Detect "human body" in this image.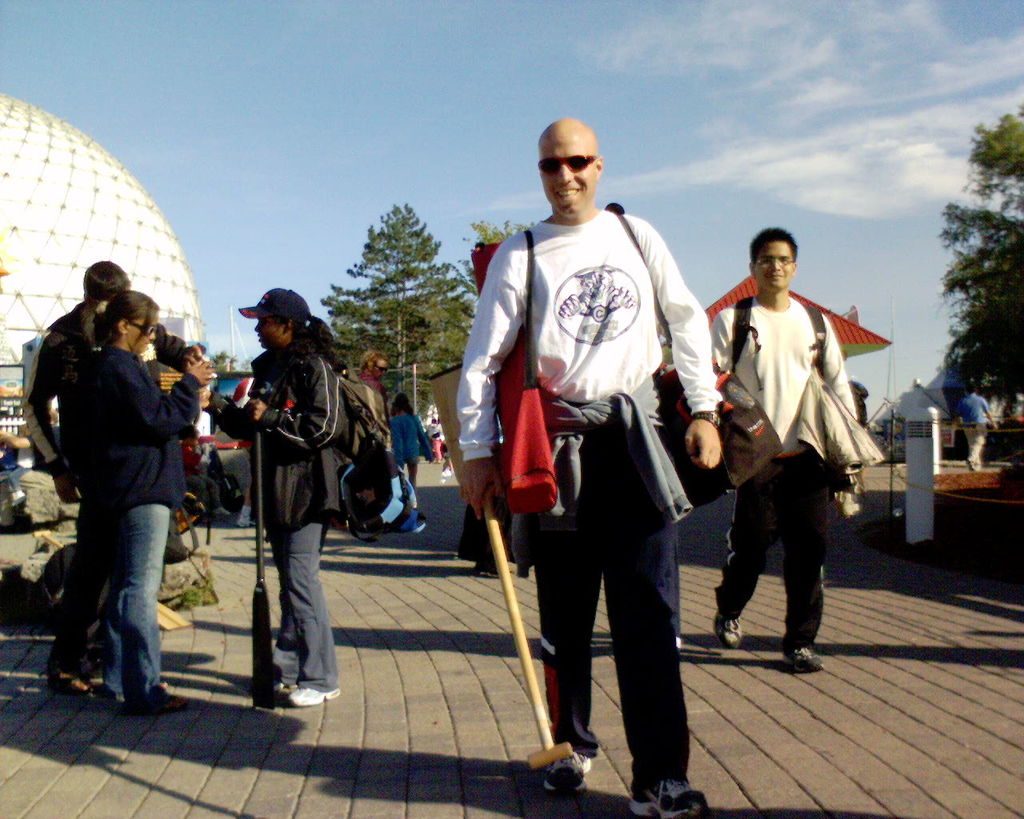
Detection: (x1=950, y1=395, x2=996, y2=469).
